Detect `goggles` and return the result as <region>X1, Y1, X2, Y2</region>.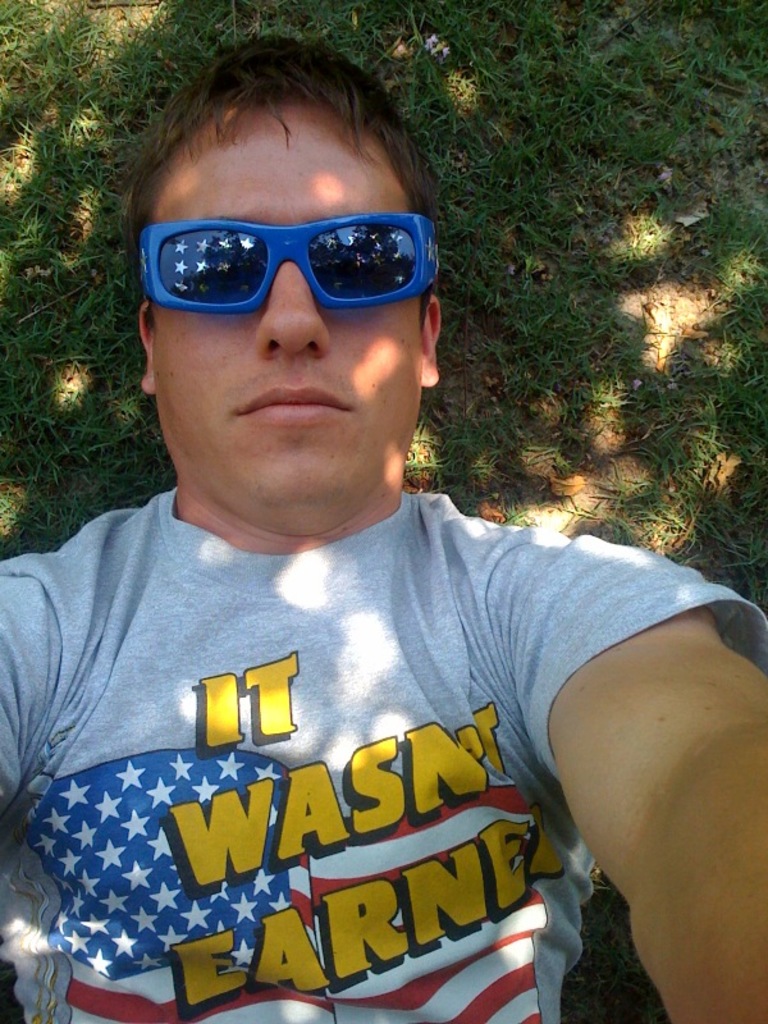
<region>140, 224, 442, 314</region>.
